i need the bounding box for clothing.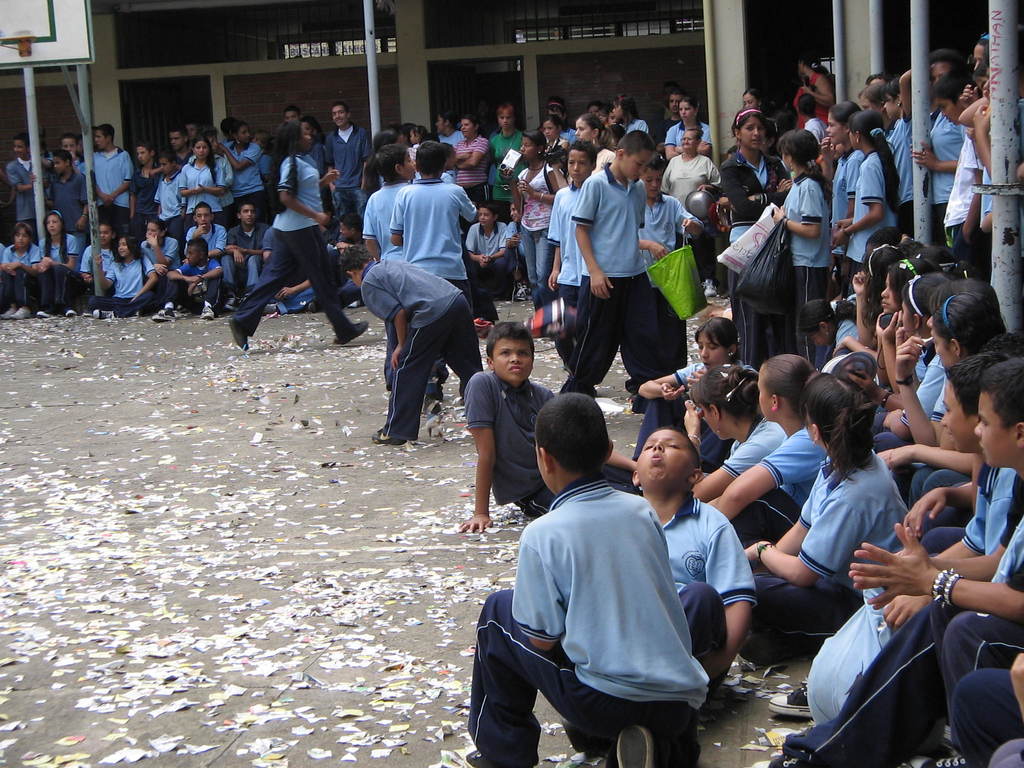
Here it is: <bbox>831, 316, 862, 351</bbox>.
